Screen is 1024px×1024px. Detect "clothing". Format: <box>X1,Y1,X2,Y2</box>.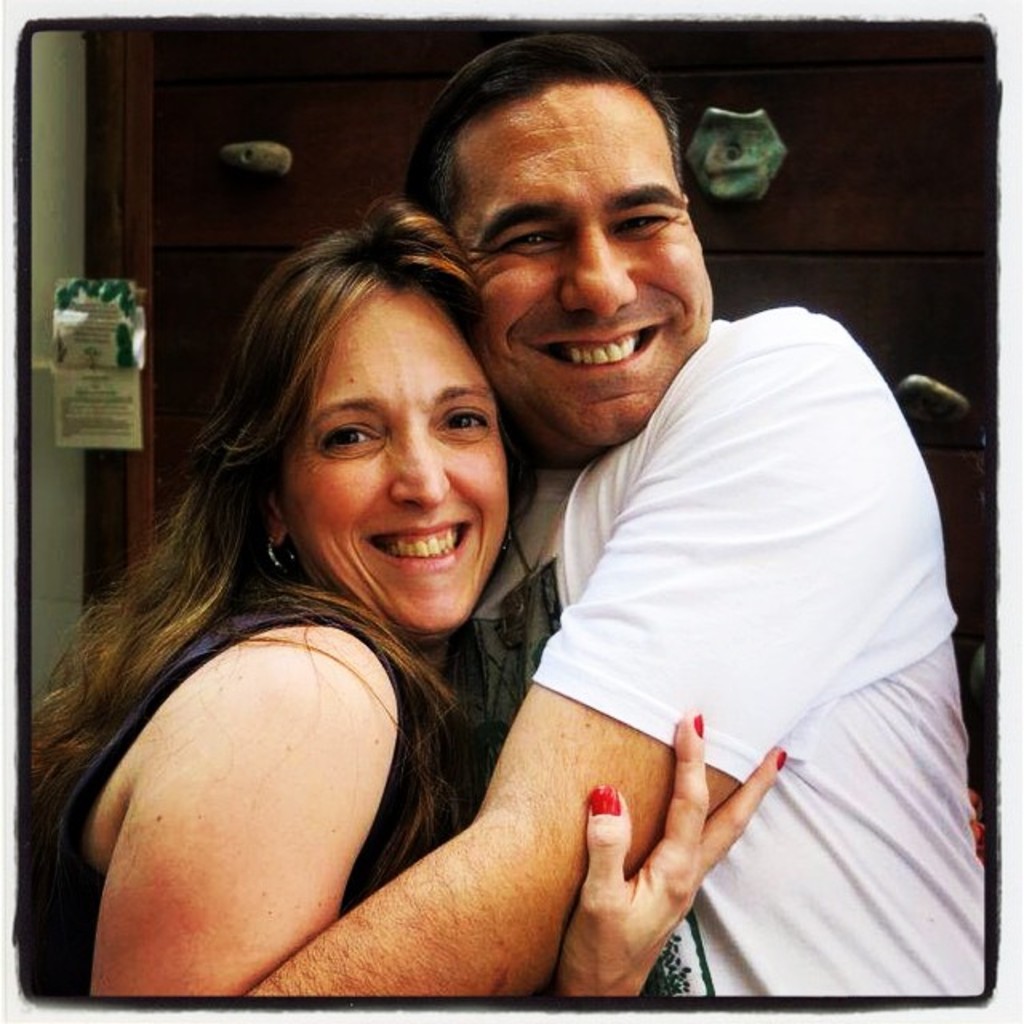
<box>454,306,984,998</box>.
